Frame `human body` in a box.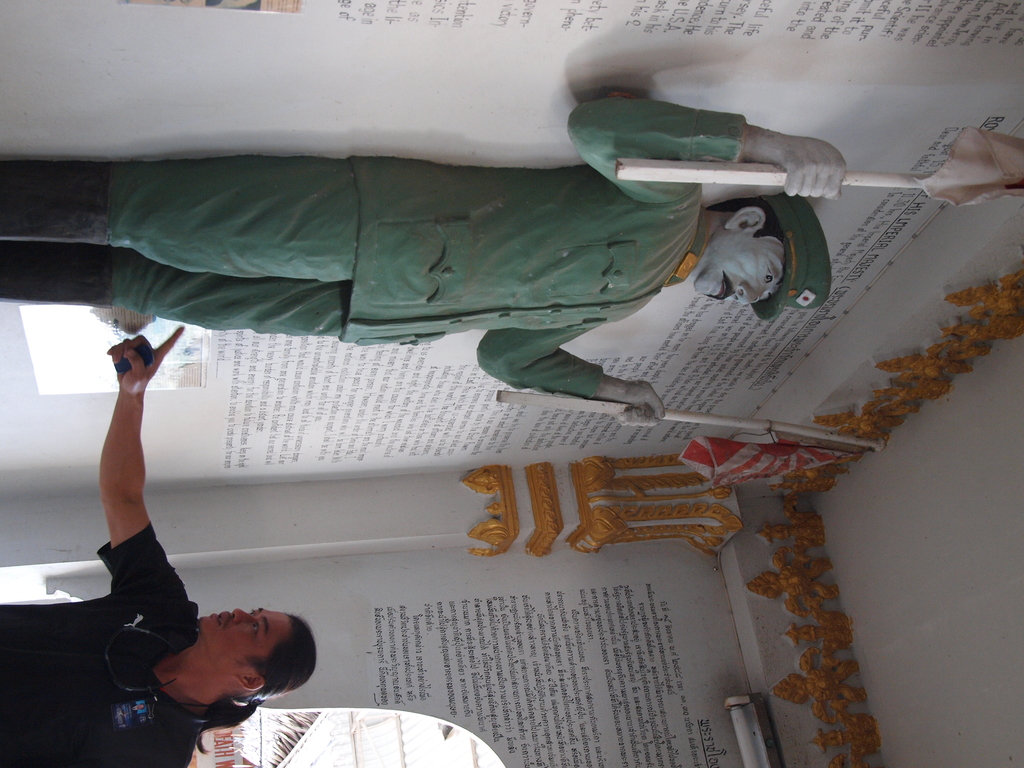
Rect(0, 324, 315, 767).
